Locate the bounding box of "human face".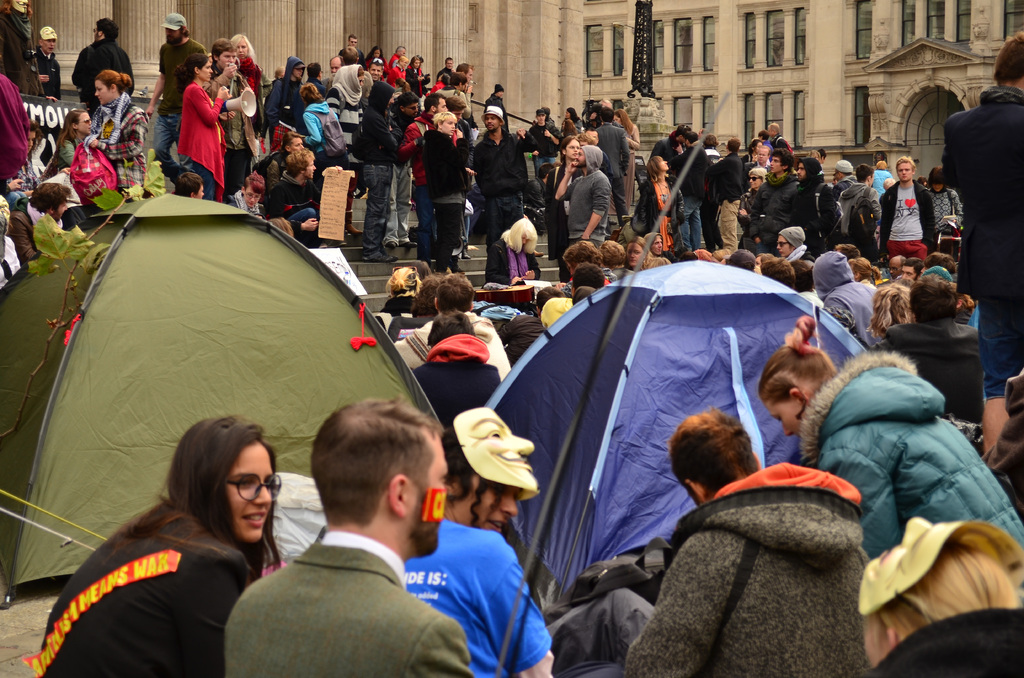
Bounding box: crop(406, 102, 419, 115).
